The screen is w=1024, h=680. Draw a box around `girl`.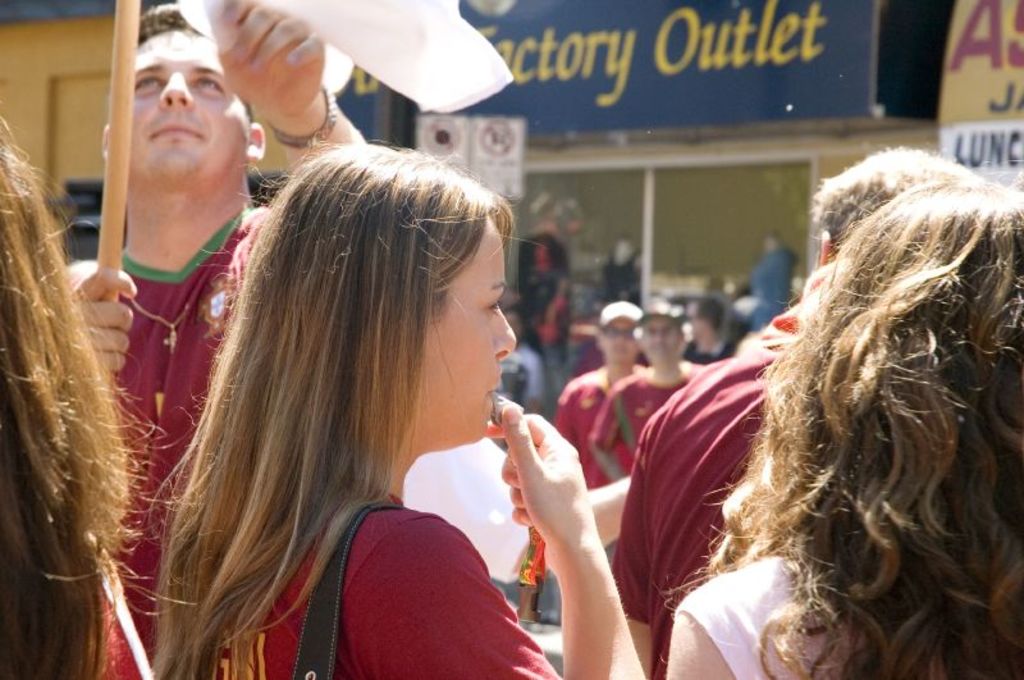
l=0, t=113, r=163, b=679.
